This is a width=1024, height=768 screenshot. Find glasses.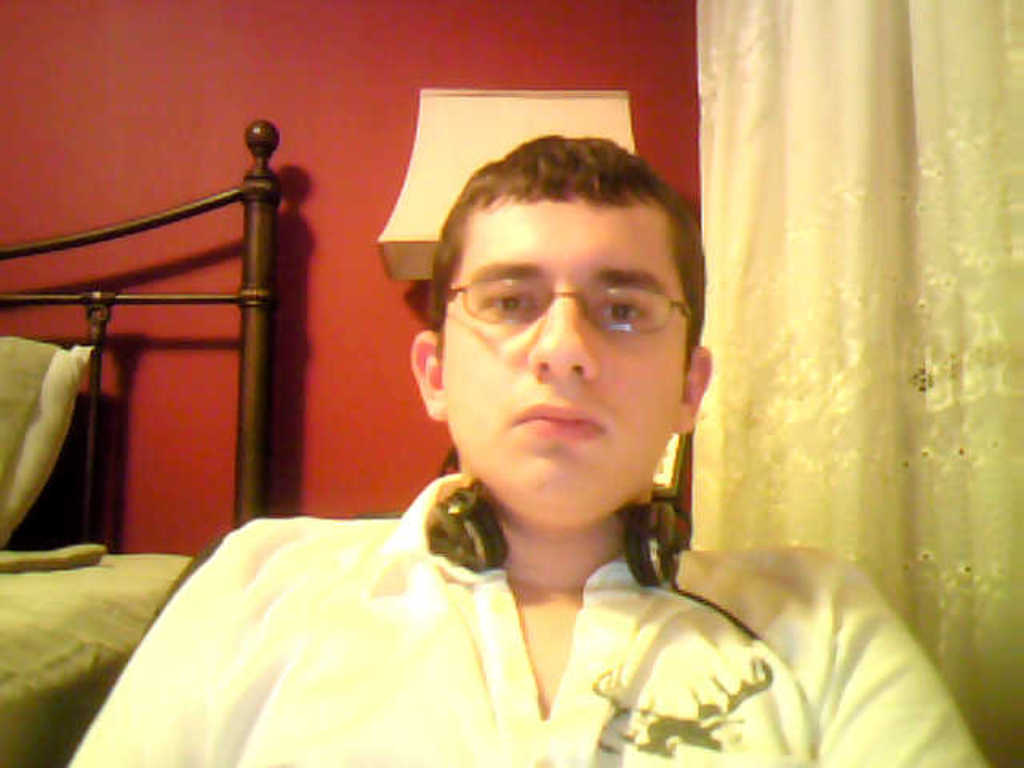
Bounding box: BBox(400, 254, 672, 363).
